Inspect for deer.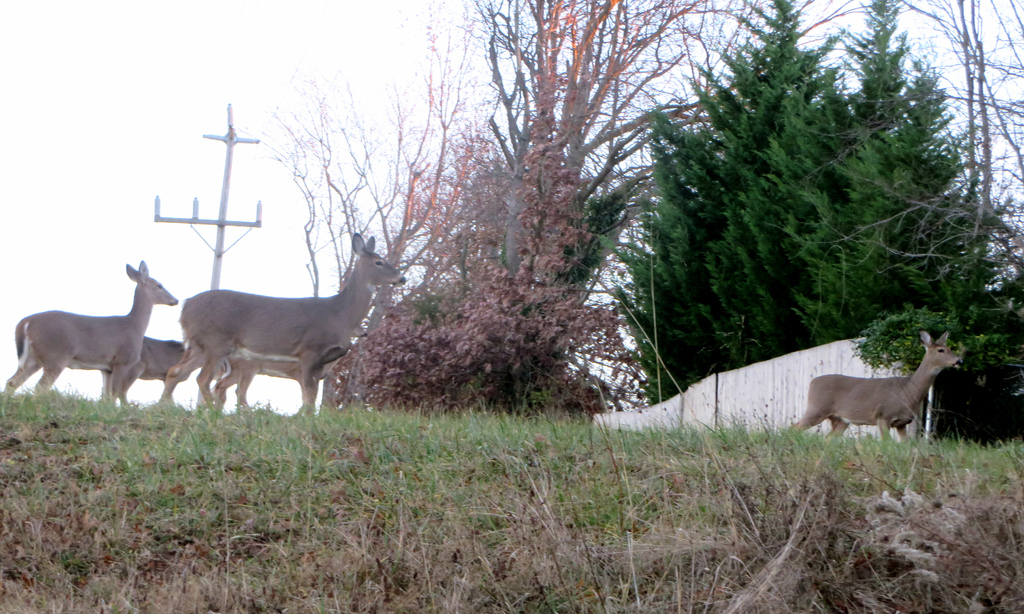
Inspection: [x1=219, y1=363, x2=330, y2=412].
